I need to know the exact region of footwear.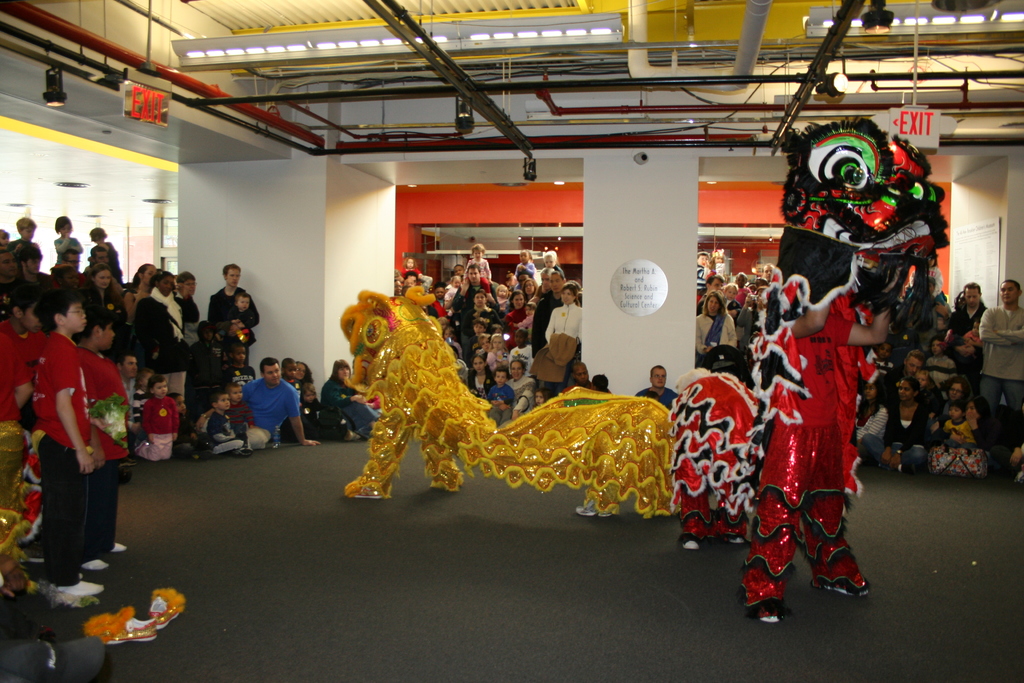
Region: select_region(143, 585, 185, 630).
